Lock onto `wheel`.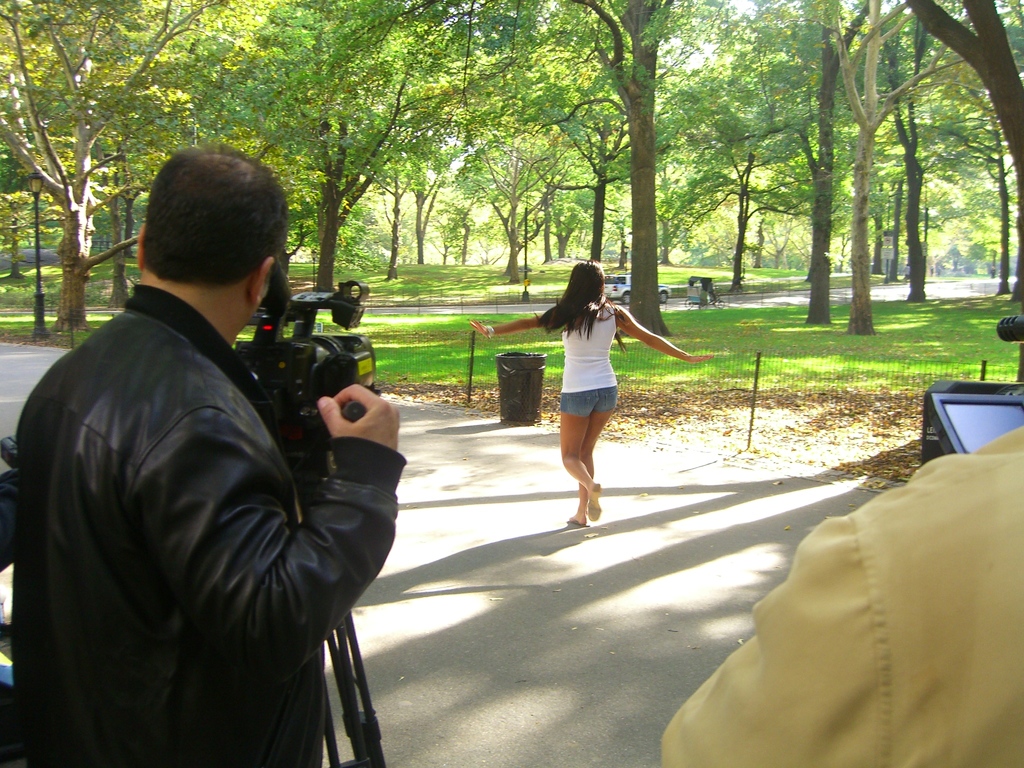
Locked: region(716, 298, 726, 310).
